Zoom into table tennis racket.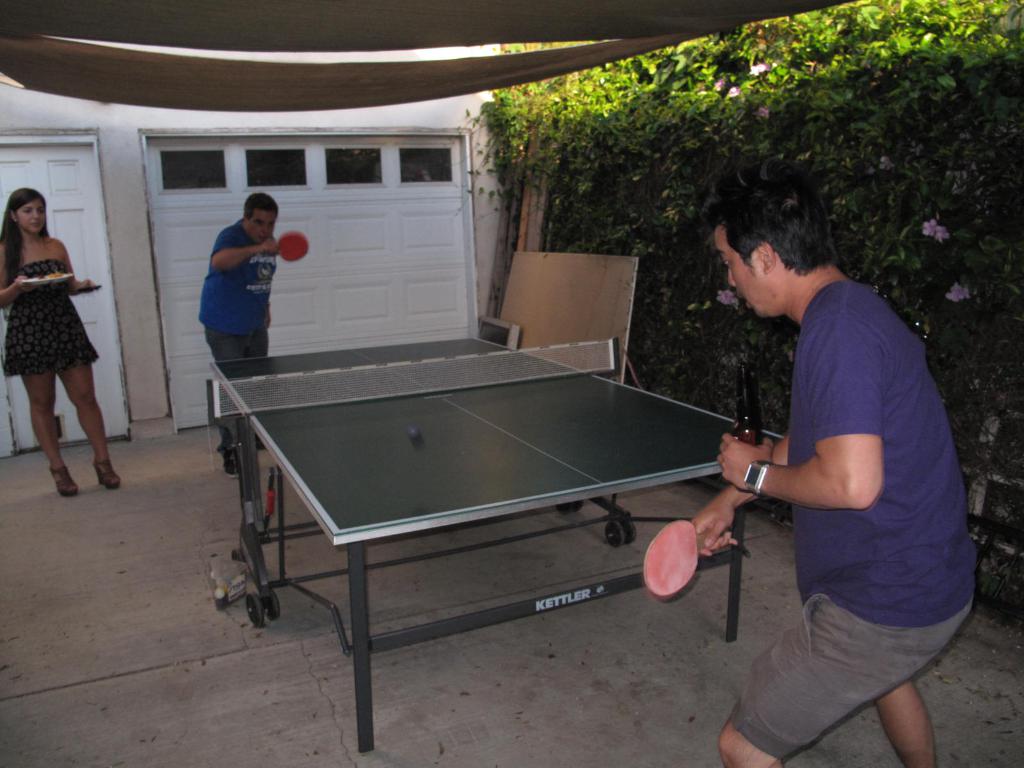
Zoom target: bbox=[641, 516, 722, 598].
